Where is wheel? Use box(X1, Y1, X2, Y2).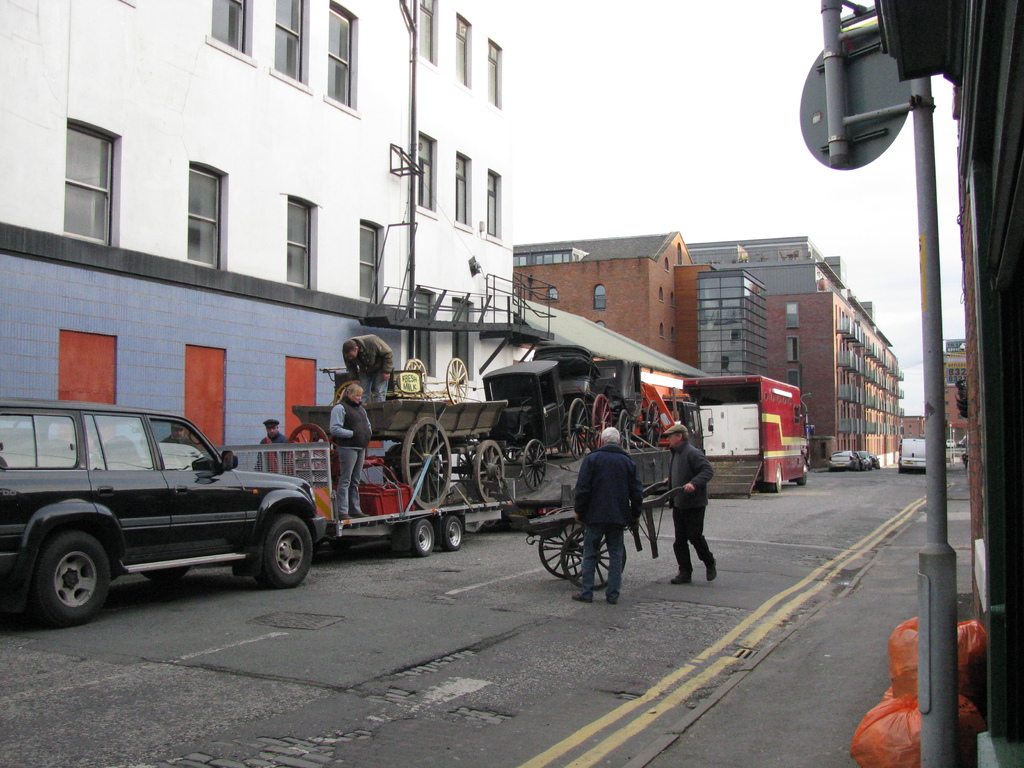
box(617, 410, 634, 446).
